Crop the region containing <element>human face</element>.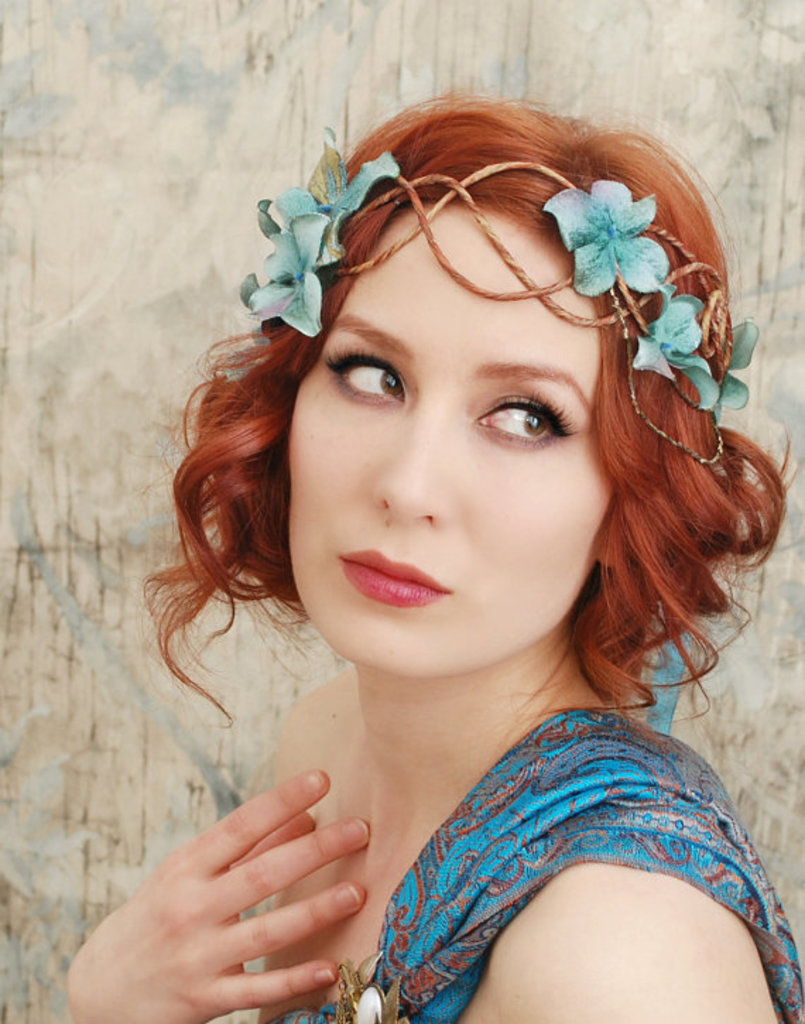
Crop region: <bbox>280, 202, 612, 684</bbox>.
